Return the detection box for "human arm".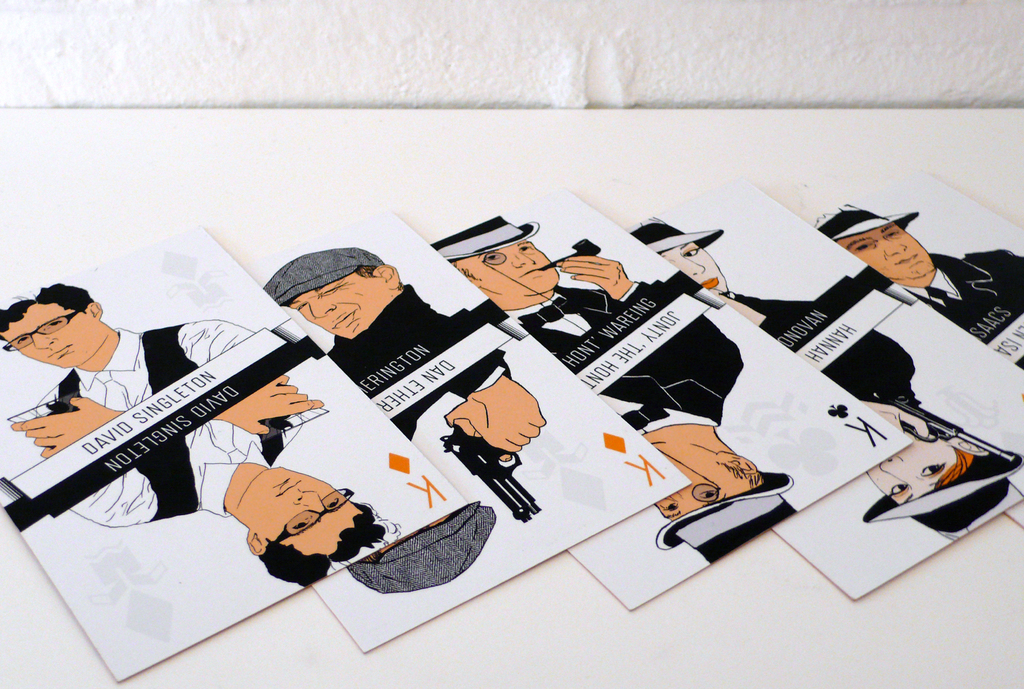
552, 253, 656, 298.
